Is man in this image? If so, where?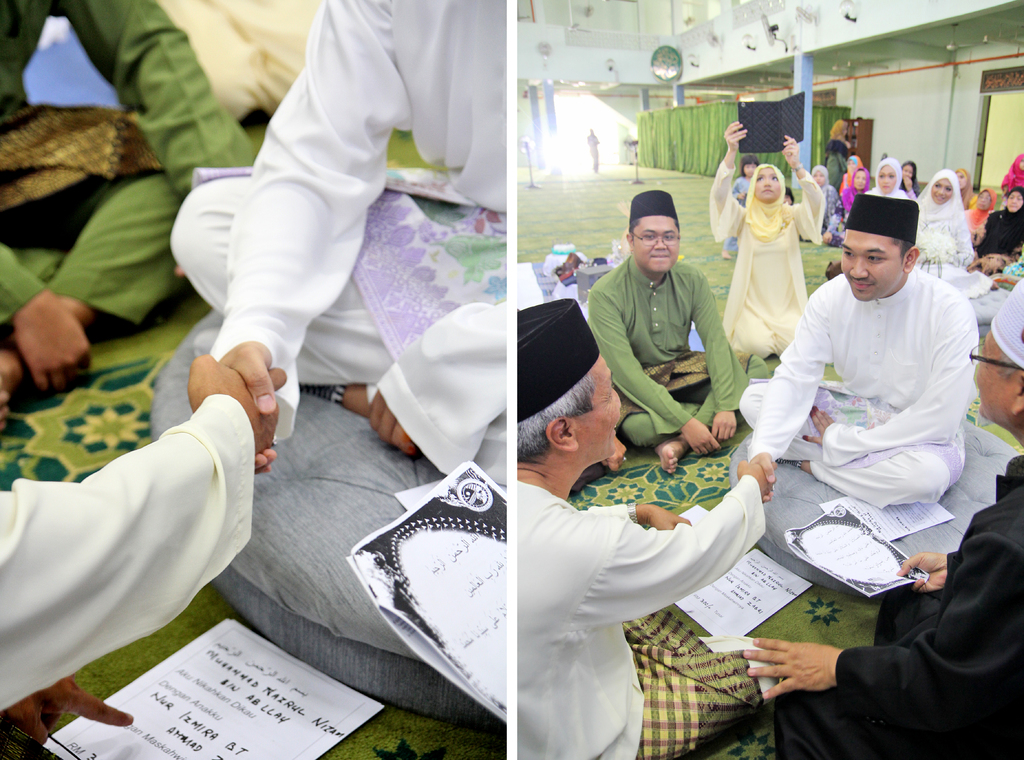
Yes, at [left=740, top=280, right=1023, bottom=759].
